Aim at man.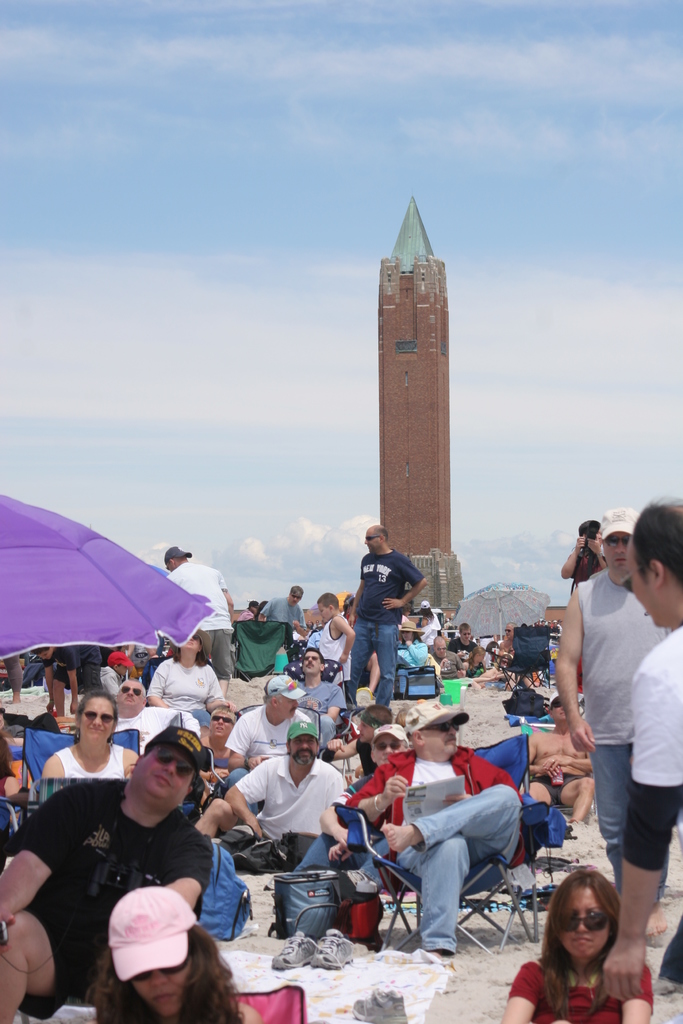
Aimed at box=[257, 588, 309, 627].
